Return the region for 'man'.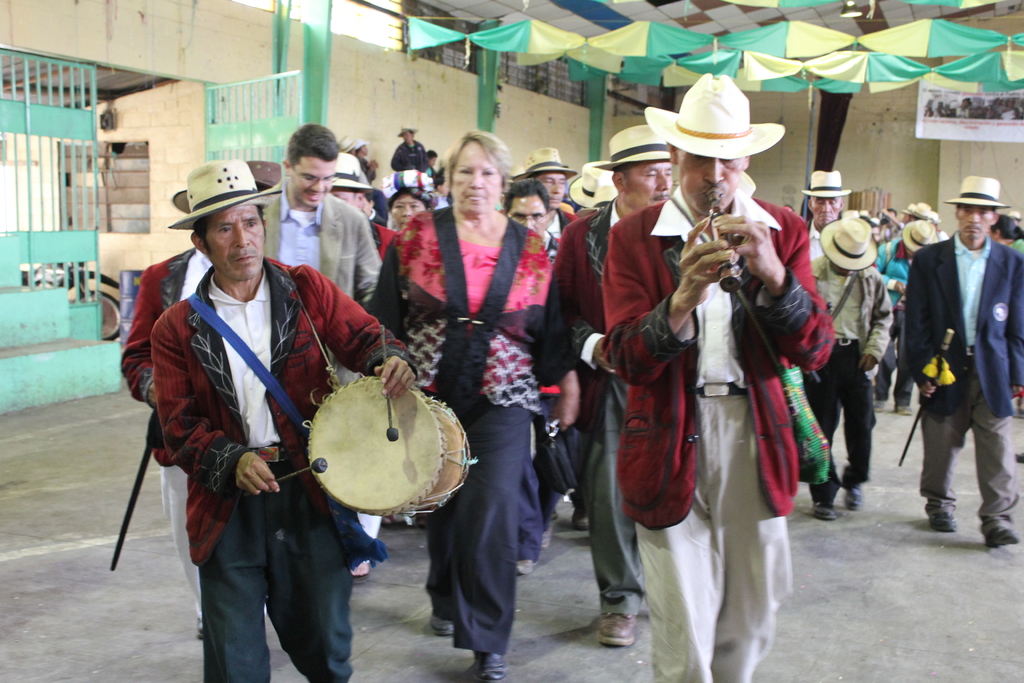
600,74,834,682.
